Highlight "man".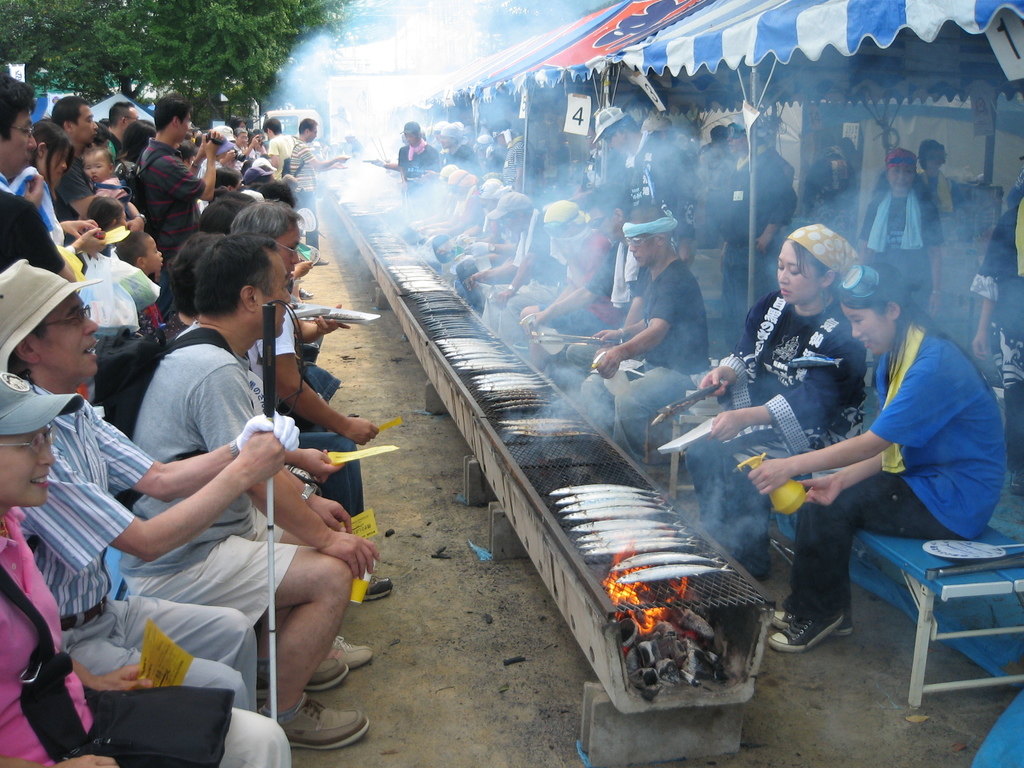
Highlighted region: 525/188/650/389.
